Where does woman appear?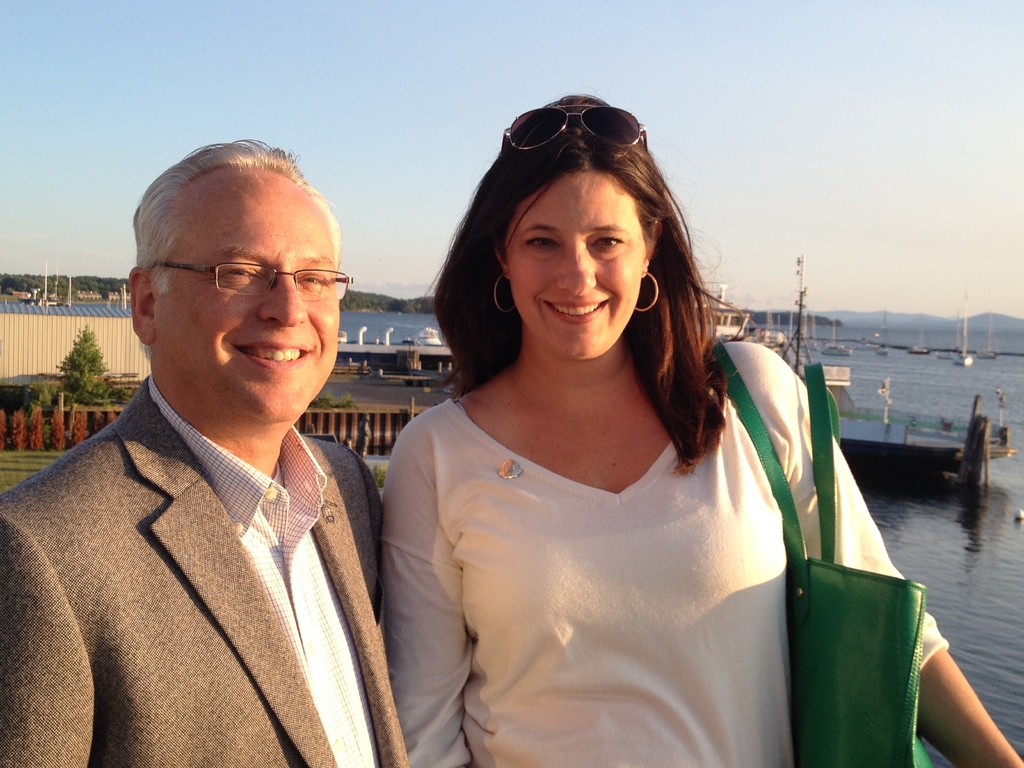
Appears at [left=354, top=115, right=863, bottom=767].
